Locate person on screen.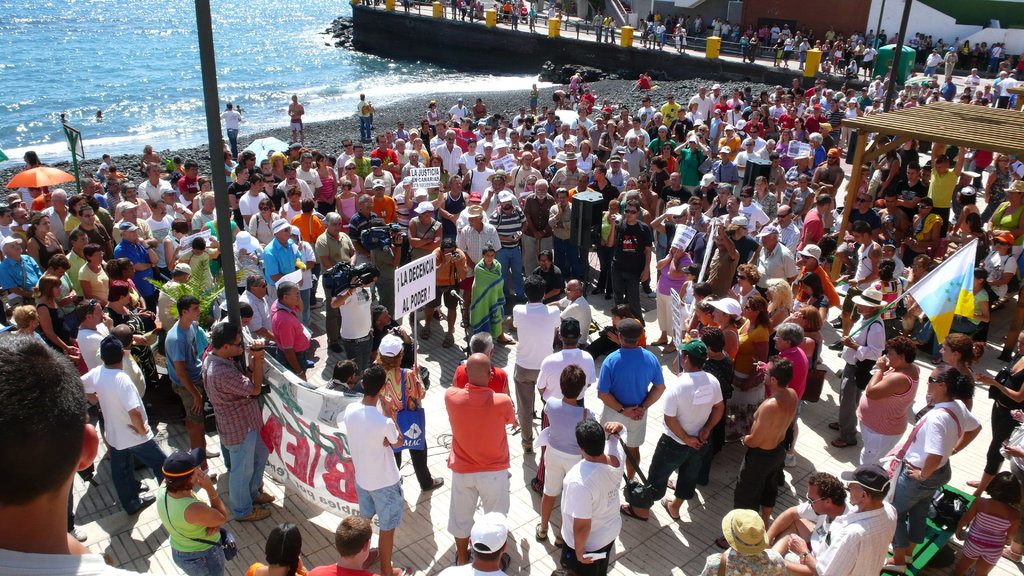
On screen at [476, 242, 511, 340].
